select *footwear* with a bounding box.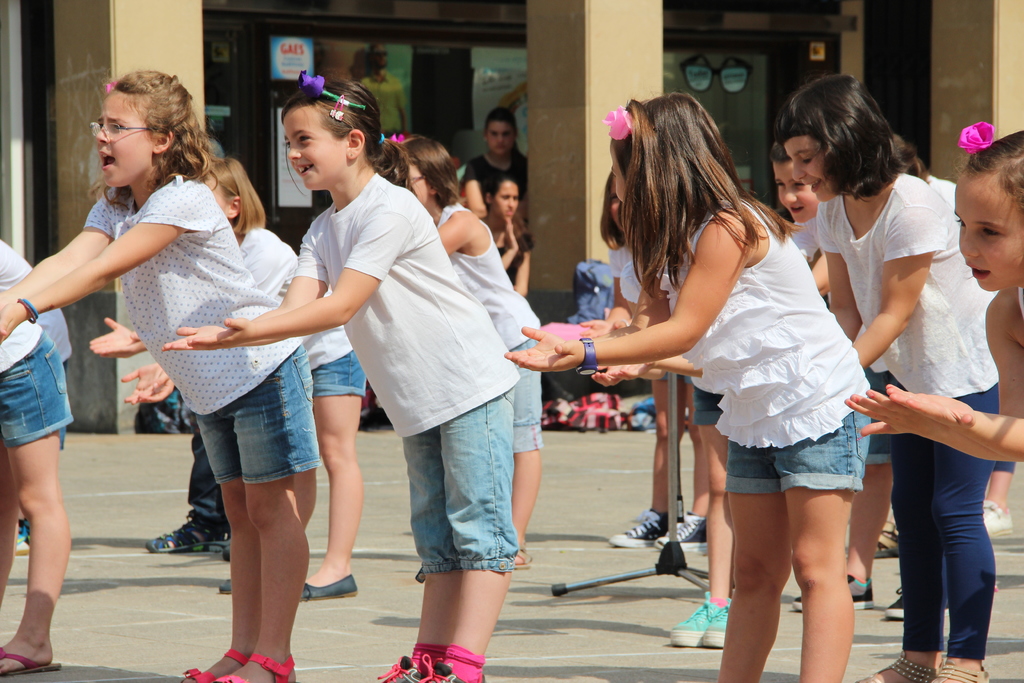
Rect(0, 638, 59, 677).
